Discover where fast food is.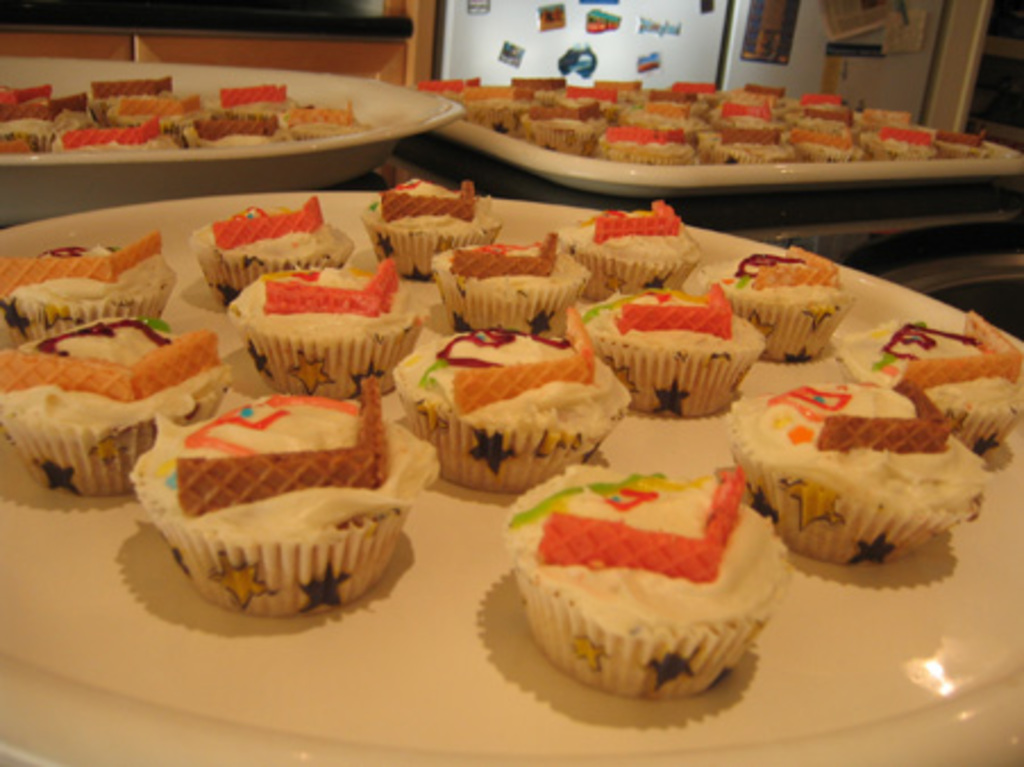
Discovered at rect(595, 68, 654, 123).
